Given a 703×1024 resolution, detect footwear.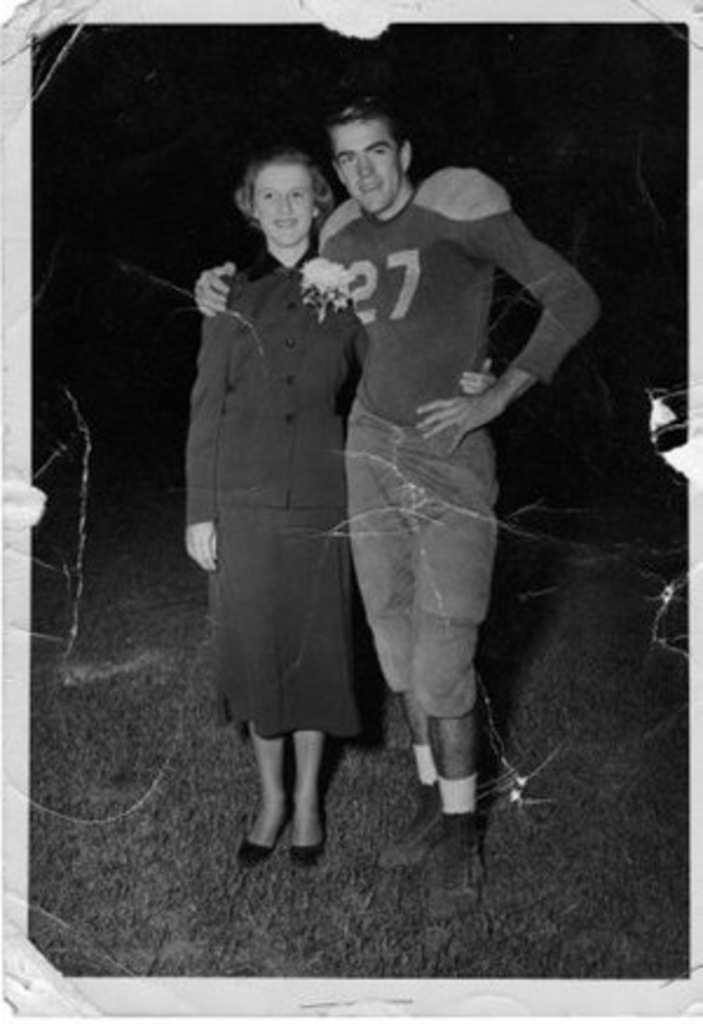
(284, 832, 326, 872).
